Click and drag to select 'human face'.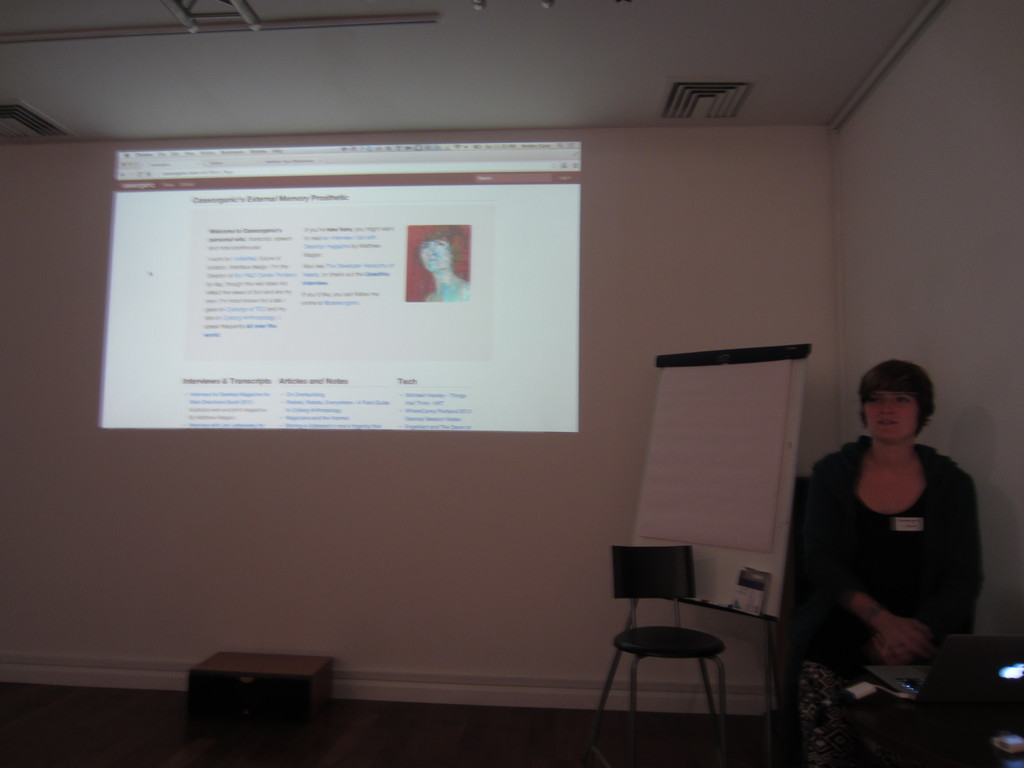
Selection: Rect(862, 390, 914, 435).
